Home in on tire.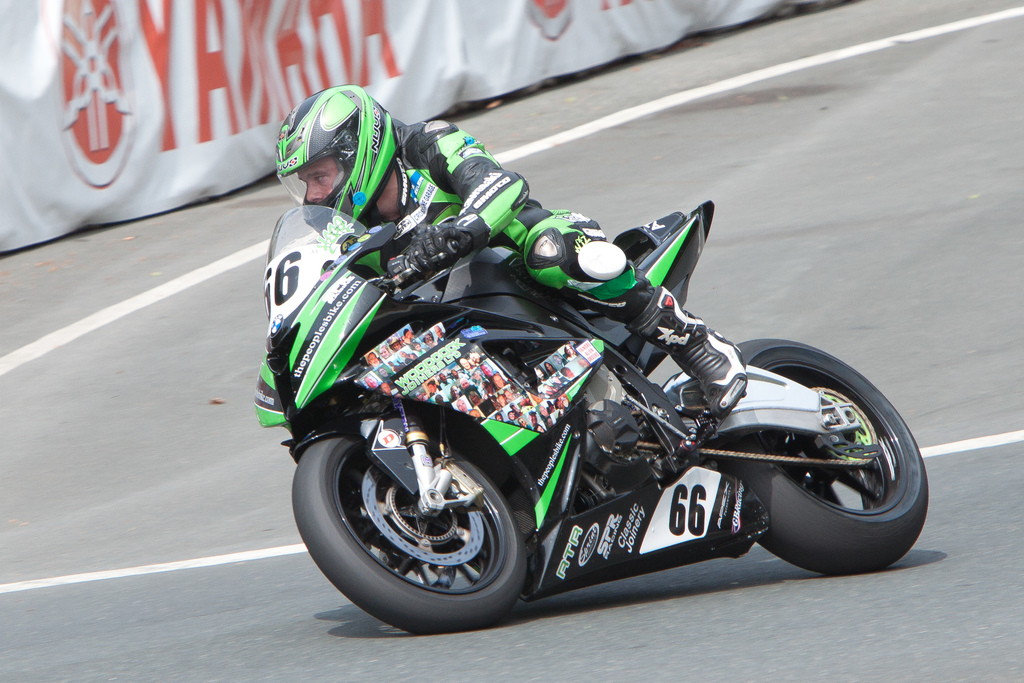
Homed in at (x1=291, y1=411, x2=529, y2=630).
